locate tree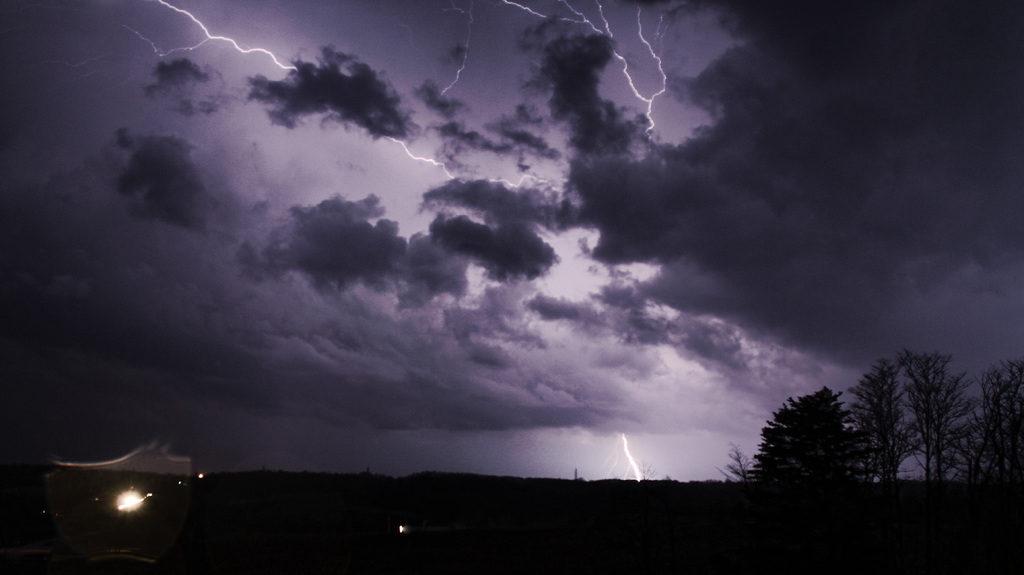
715/446/750/483
